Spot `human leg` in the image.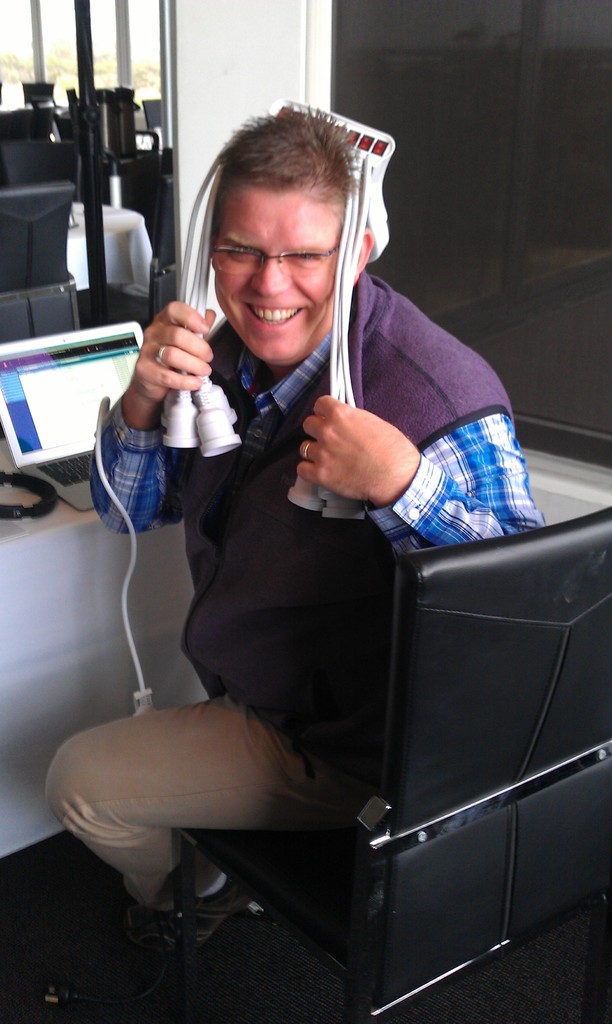
`human leg` found at {"left": 44, "top": 691, "right": 371, "bottom": 1008}.
